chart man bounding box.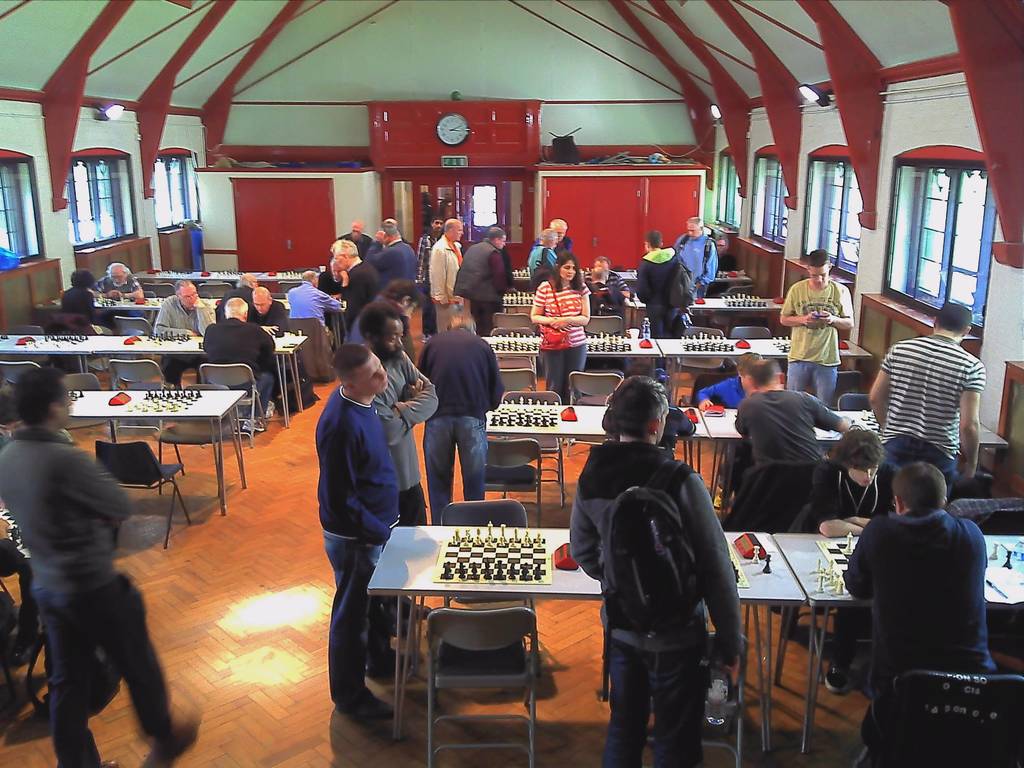
Charted: Rect(419, 214, 445, 333).
